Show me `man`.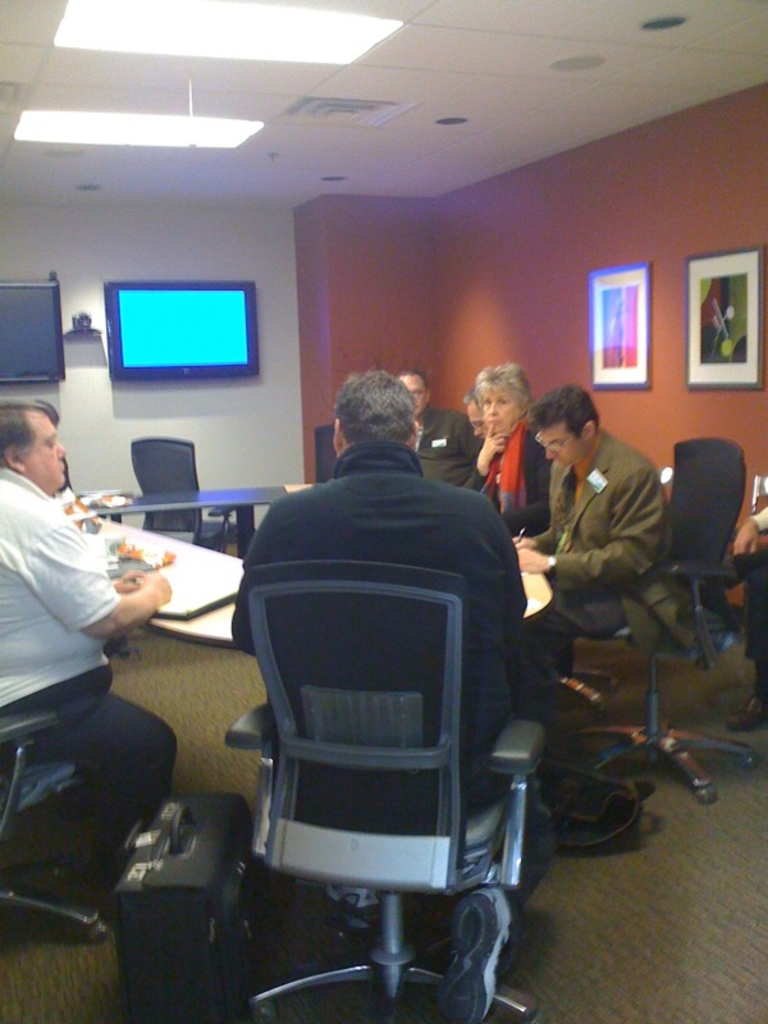
`man` is here: locate(498, 381, 700, 754).
